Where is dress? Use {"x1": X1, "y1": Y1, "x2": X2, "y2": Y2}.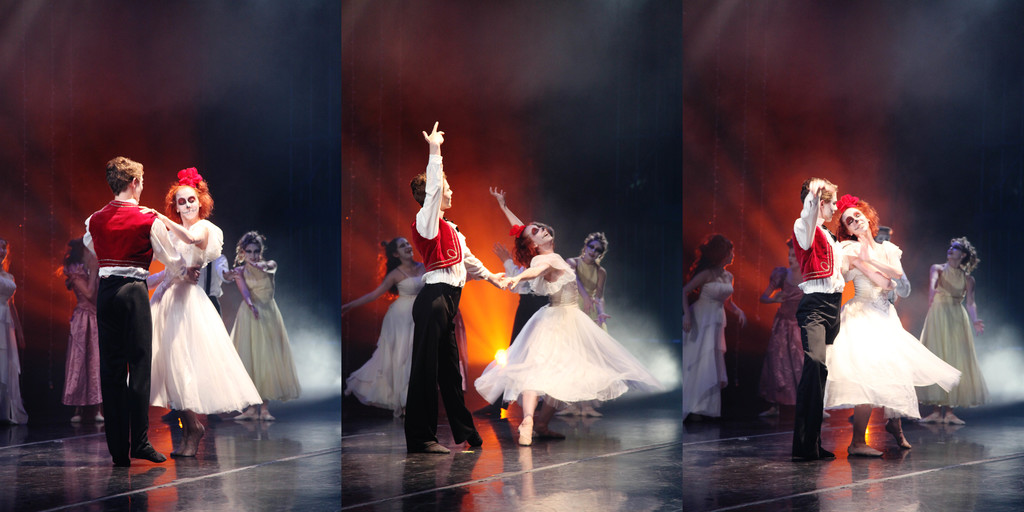
{"x1": 753, "y1": 268, "x2": 802, "y2": 410}.
